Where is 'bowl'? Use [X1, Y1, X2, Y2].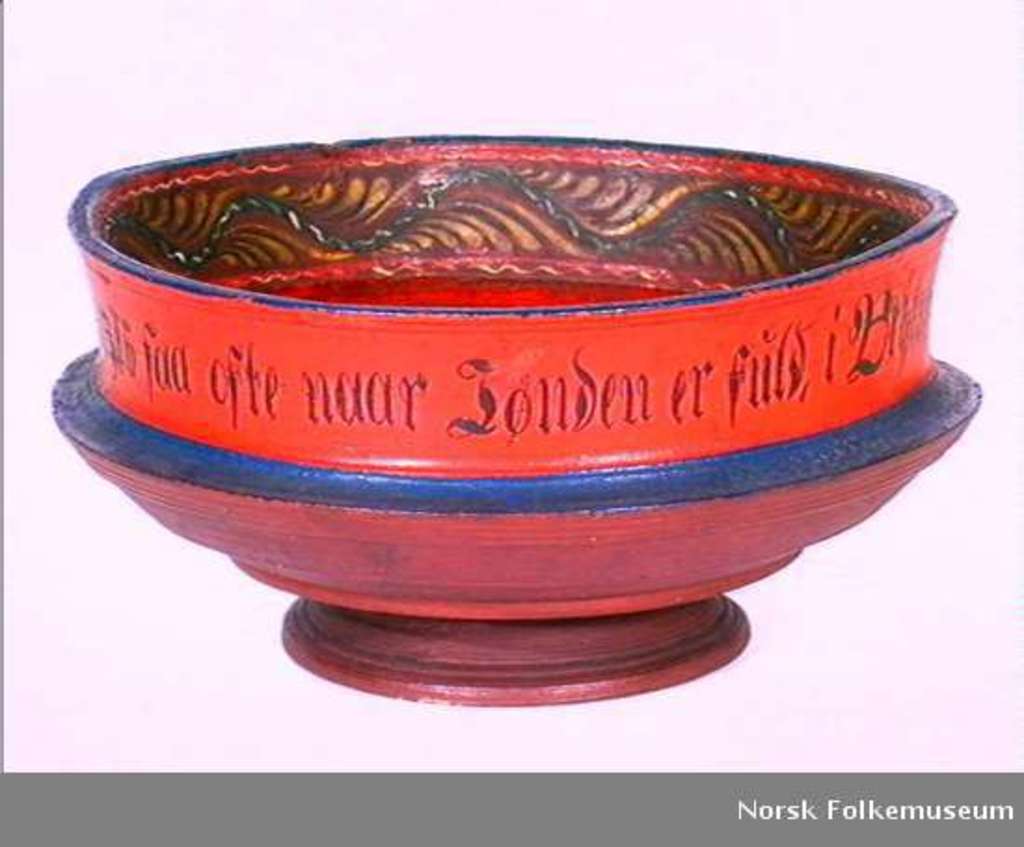
[60, 127, 951, 473].
